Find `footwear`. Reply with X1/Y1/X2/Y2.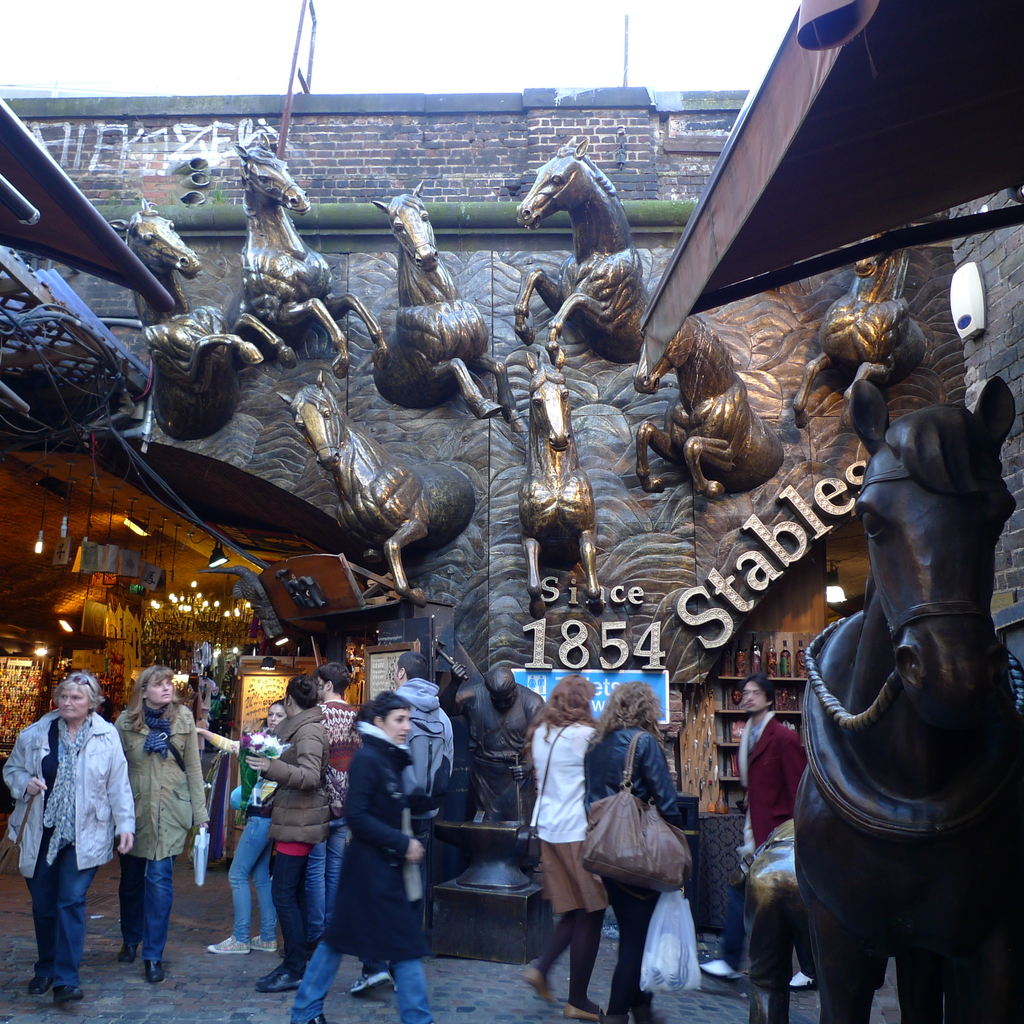
559/1000/607/1023.
